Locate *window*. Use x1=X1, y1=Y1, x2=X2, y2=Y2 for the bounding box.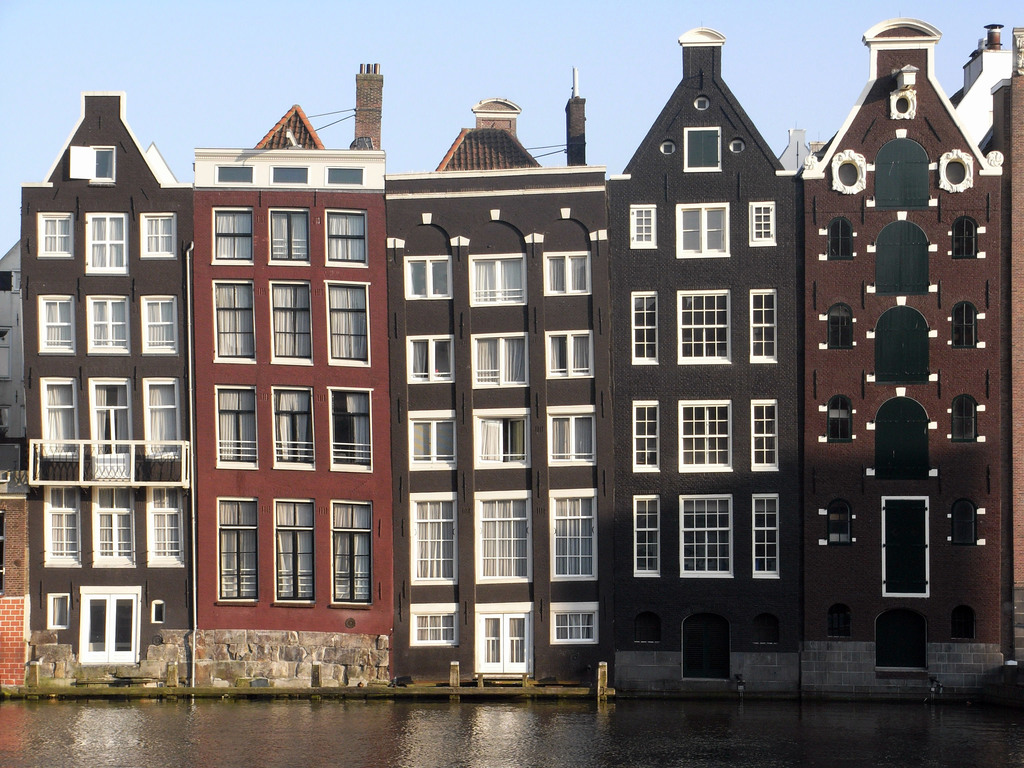
x1=468, y1=323, x2=541, y2=389.
